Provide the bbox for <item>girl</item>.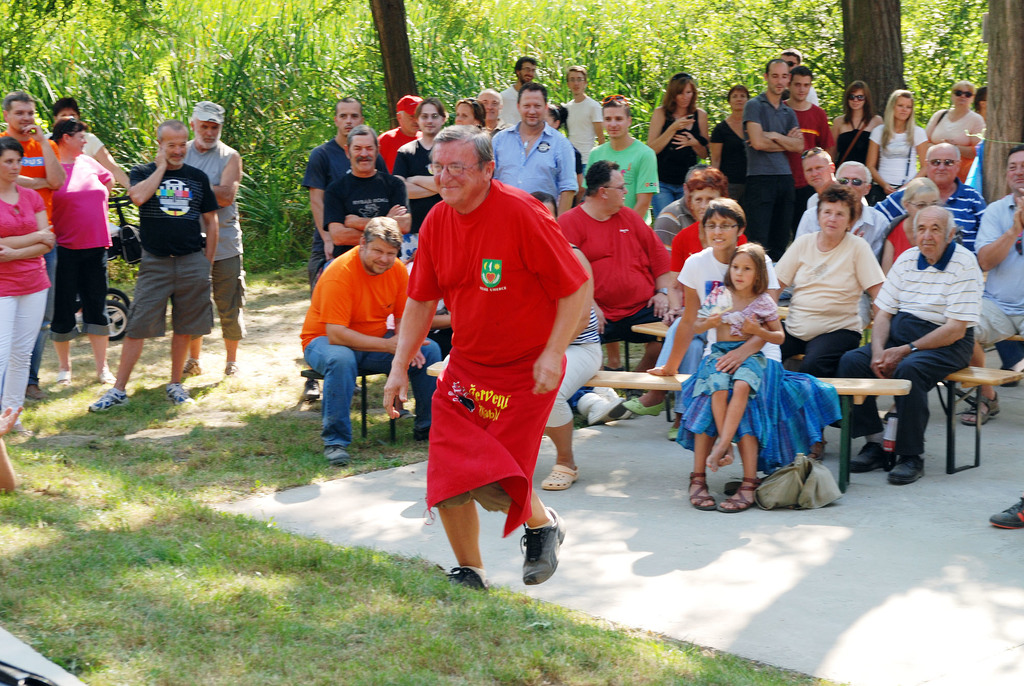
bbox(699, 242, 783, 459).
